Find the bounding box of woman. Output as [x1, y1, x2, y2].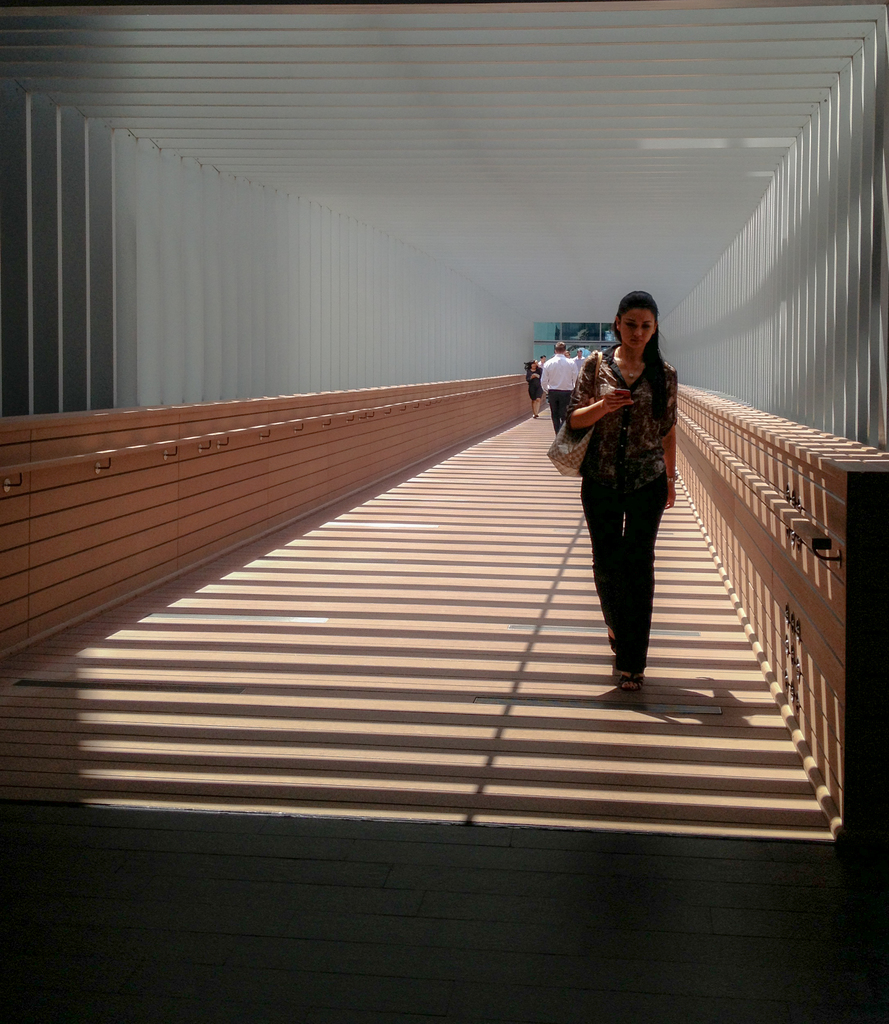
[525, 358, 547, 426].
